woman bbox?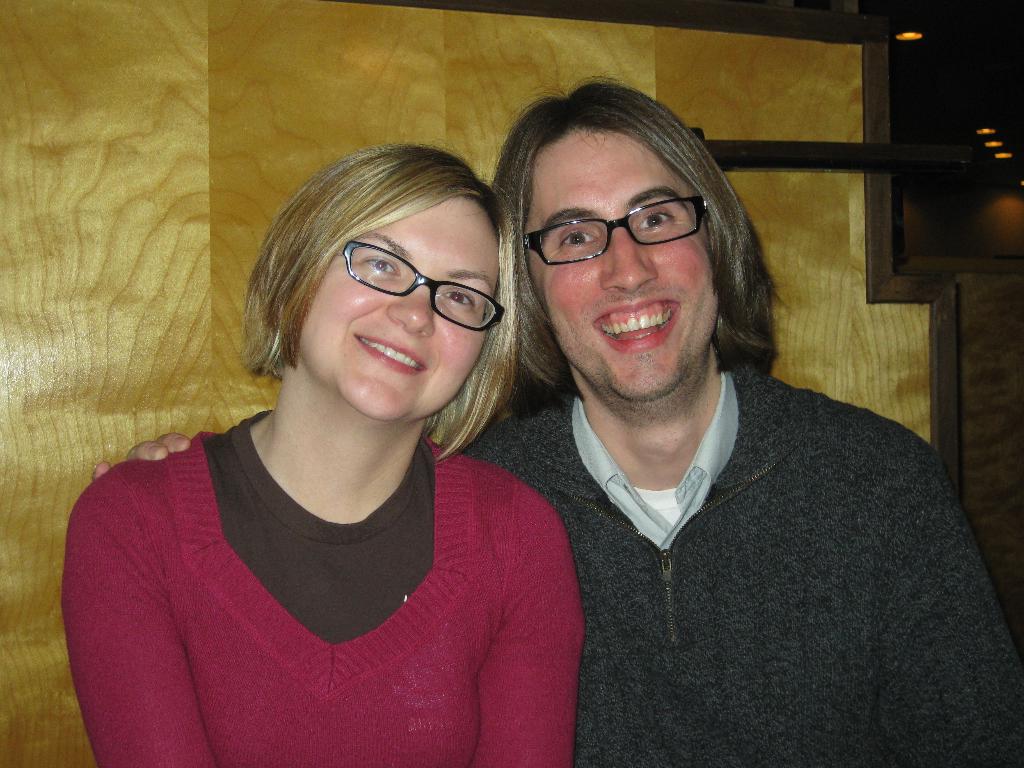
[54,103,575,767]
